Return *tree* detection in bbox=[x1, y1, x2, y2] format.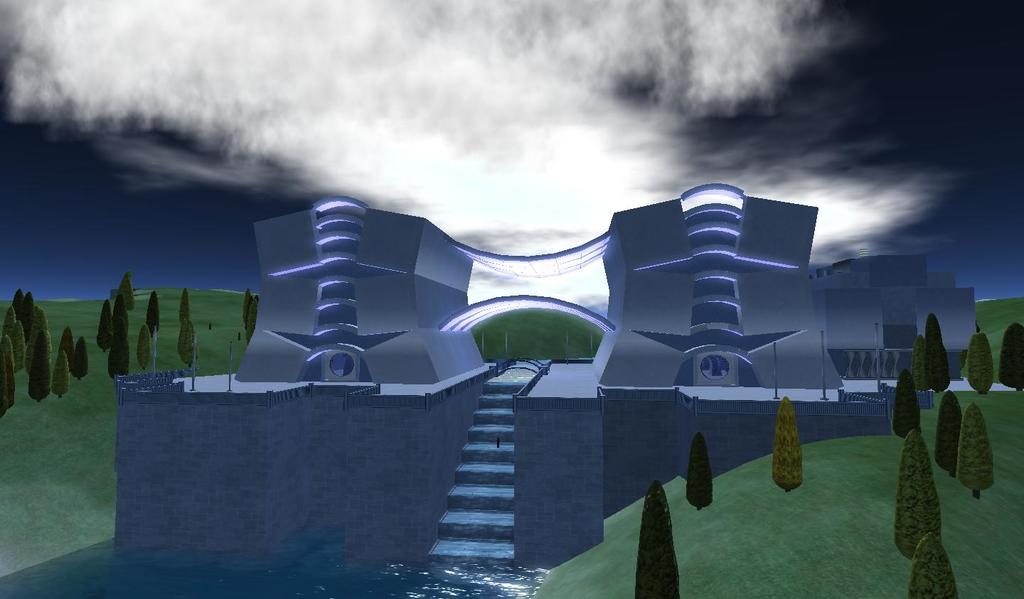
bbox=[685, 433, 716, 510].
